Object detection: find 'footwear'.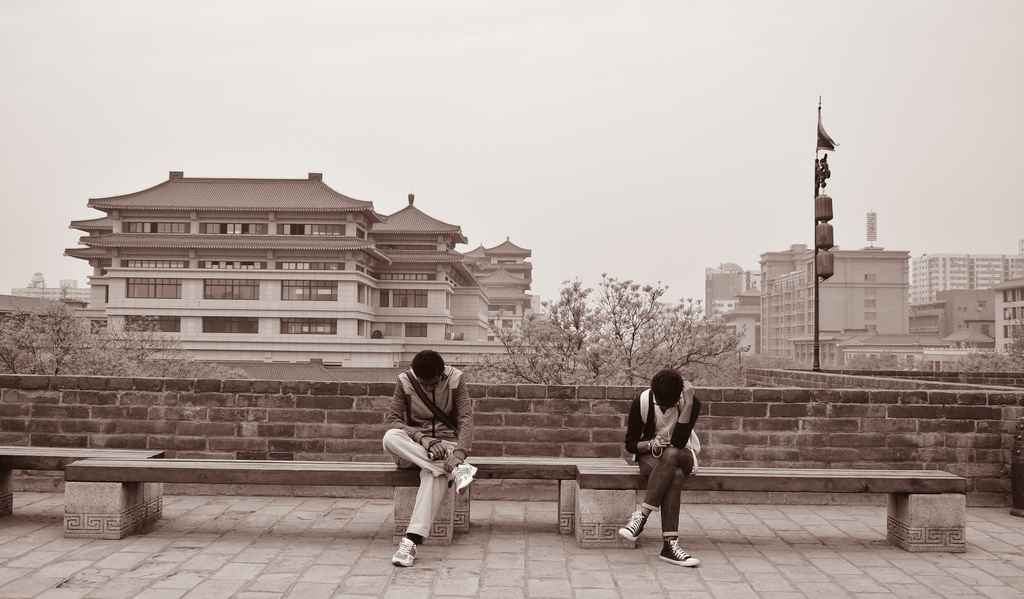
l=392, t=536, r=416, b=562.
